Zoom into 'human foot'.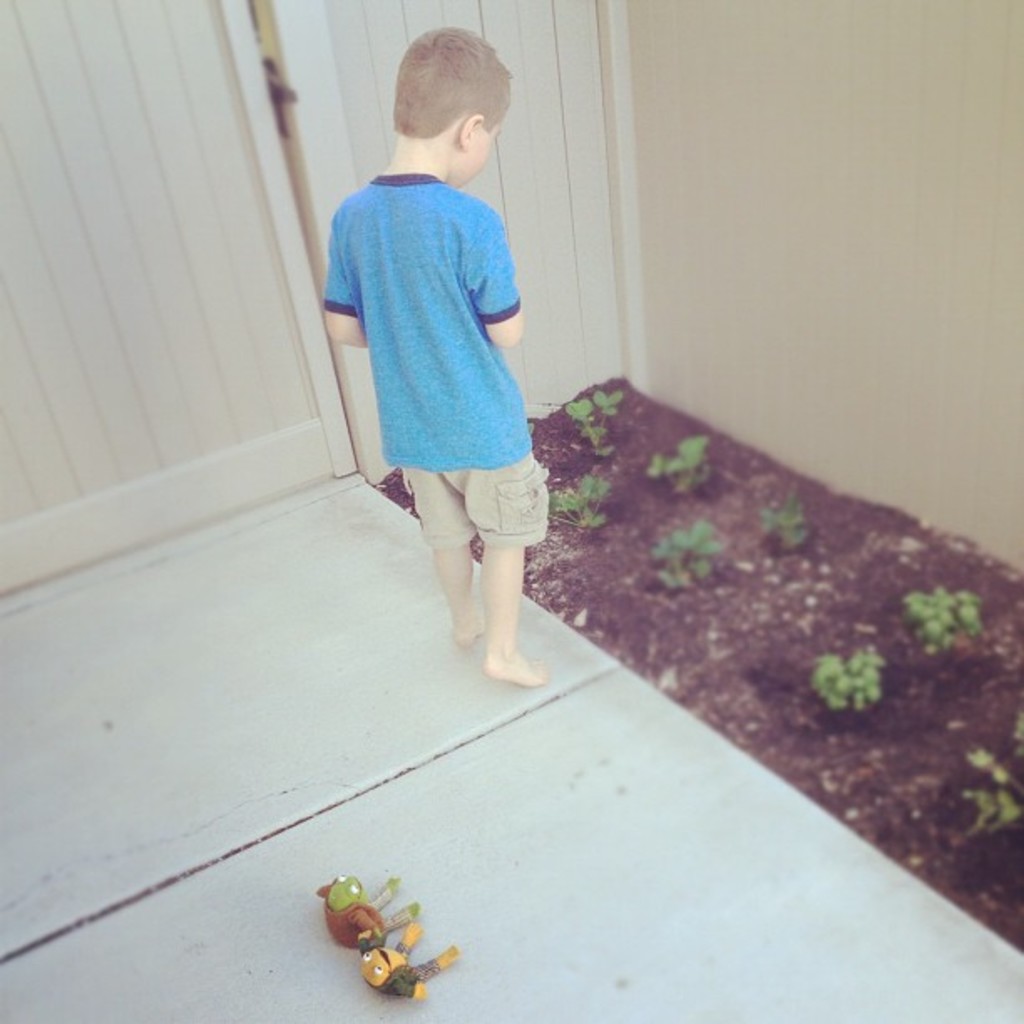
Zoom target: region(443, 602, 489, 656).
